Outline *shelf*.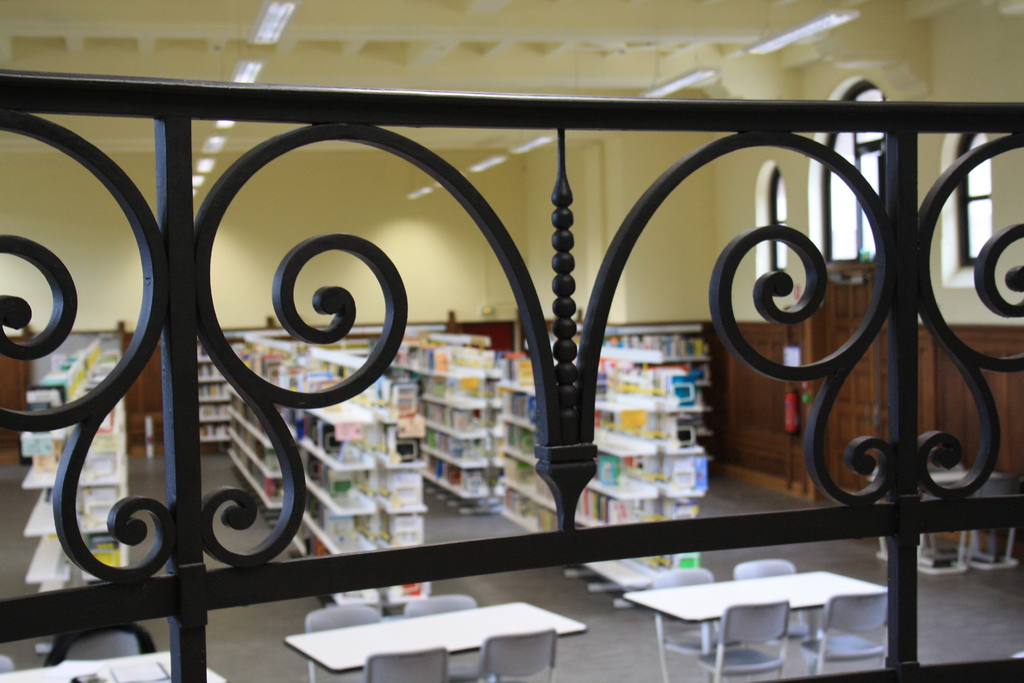
Outline: [left=571, top=315, right=706, bottom=475].
